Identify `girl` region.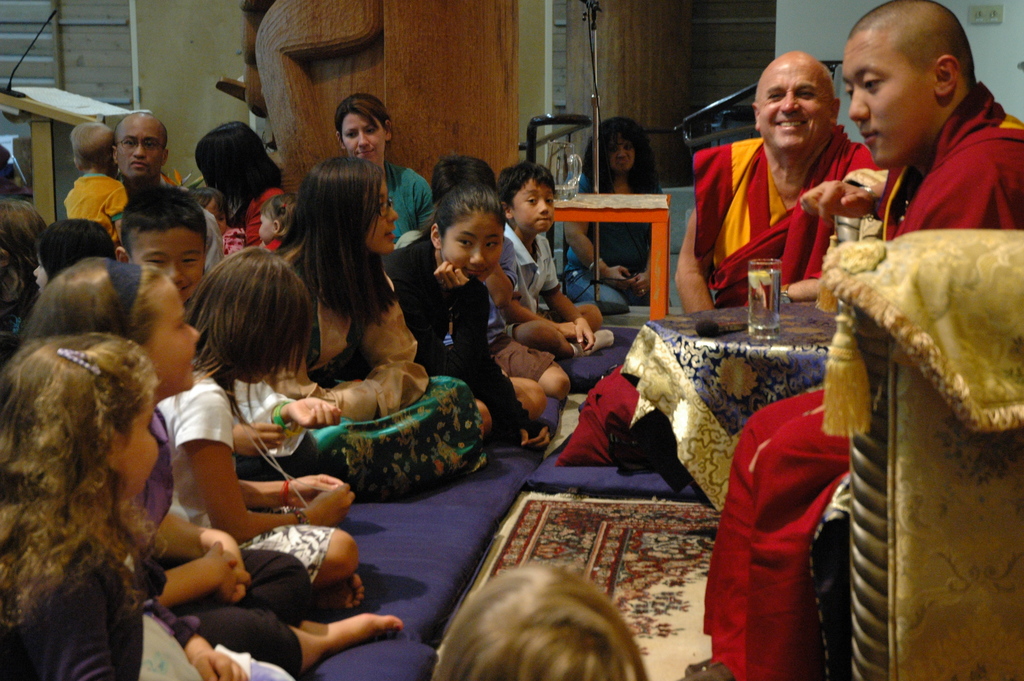
Region: {"x1": 158, "y1": 249, "x2": 363, "y2": 606}.
